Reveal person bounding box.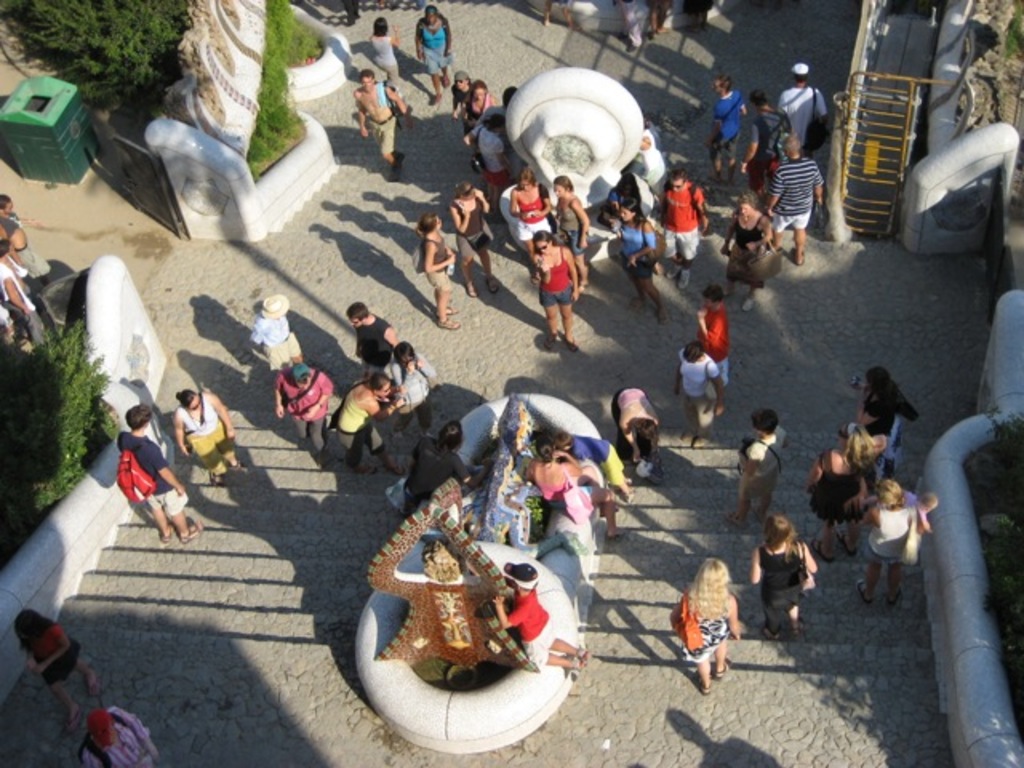
Revealed: {"left": 490, "top": 558, "right": 590, "bottom": 672}.
